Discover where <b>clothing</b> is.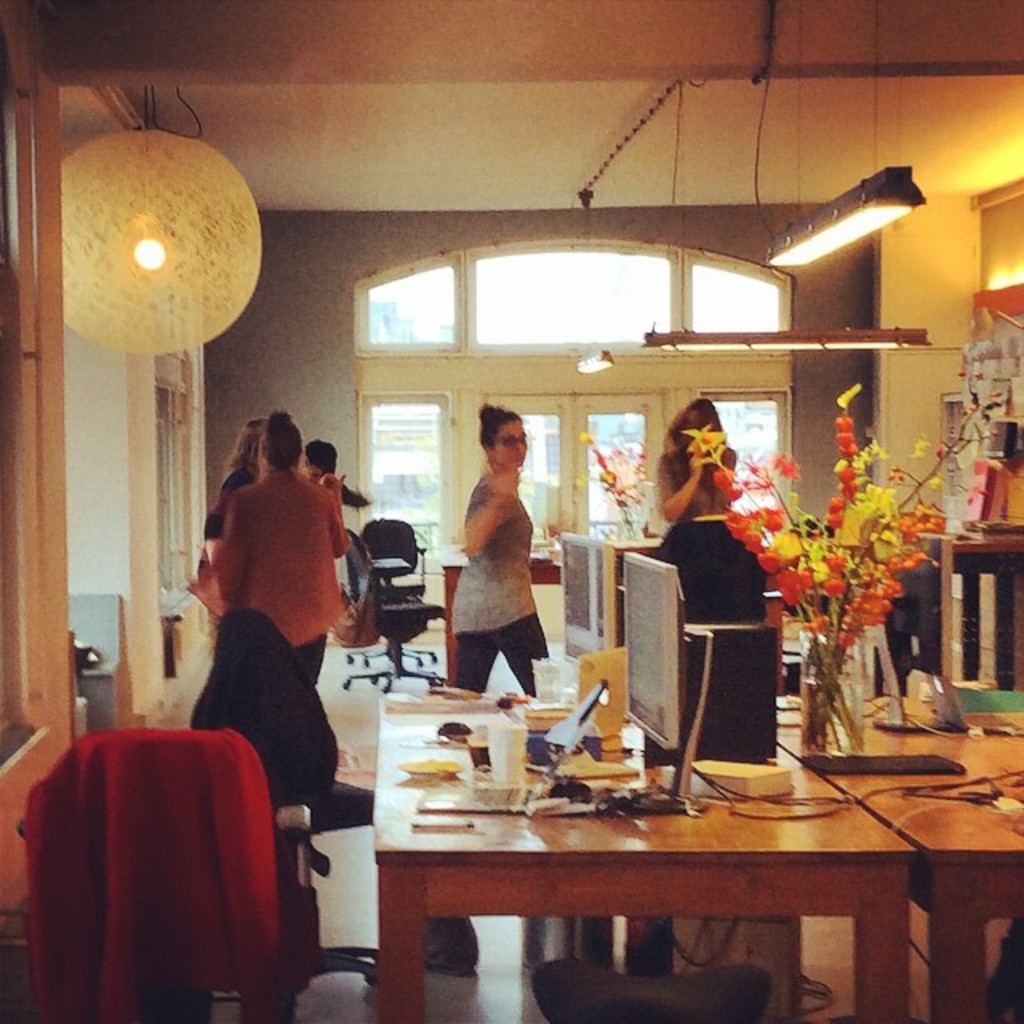
Discovered at (x1=195, y1=450, x2=259, y2=555).
